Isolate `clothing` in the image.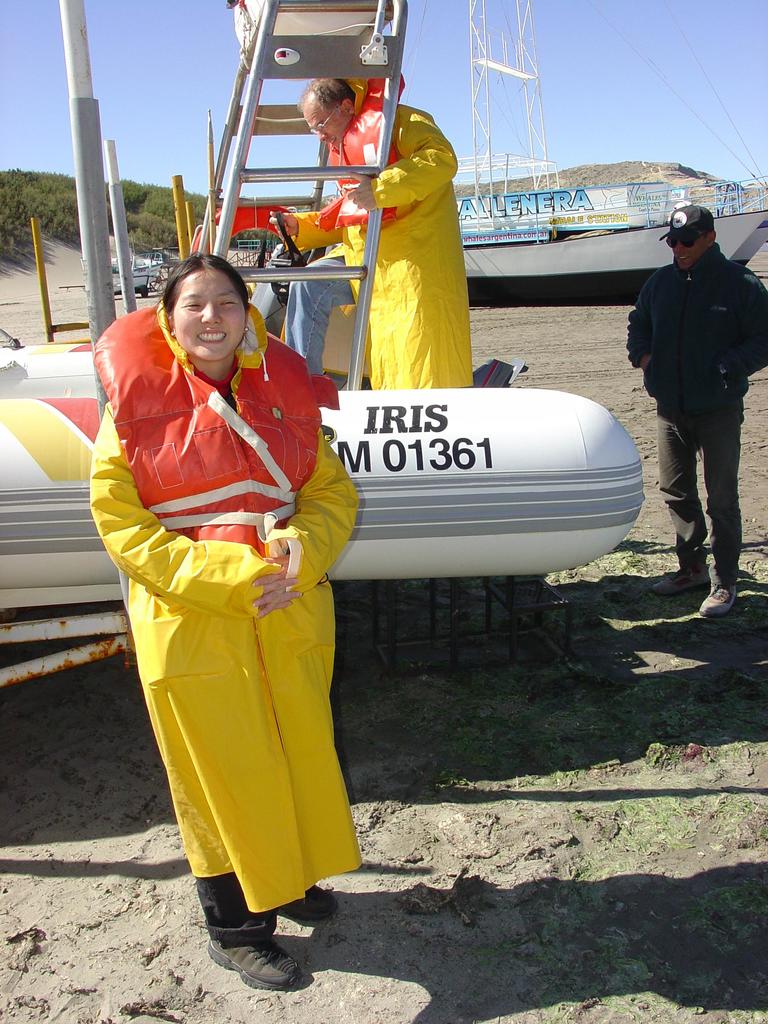
Isolated region: 621/244/766/584.
